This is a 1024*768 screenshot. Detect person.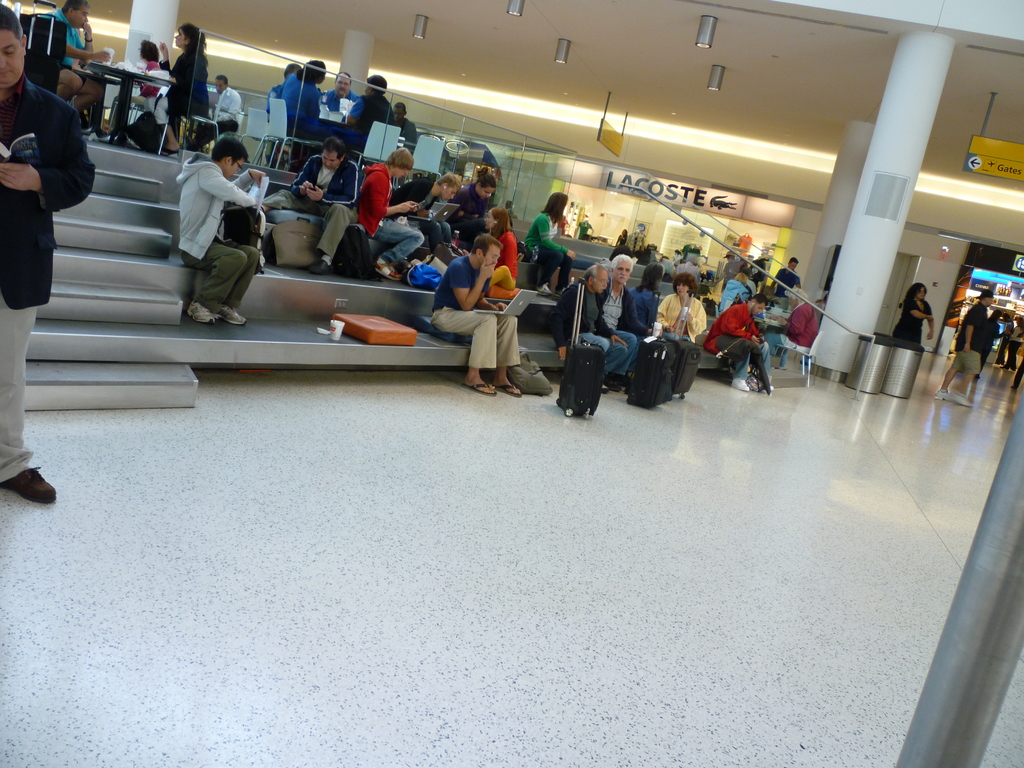
<box>615,222,630,247</box>.
